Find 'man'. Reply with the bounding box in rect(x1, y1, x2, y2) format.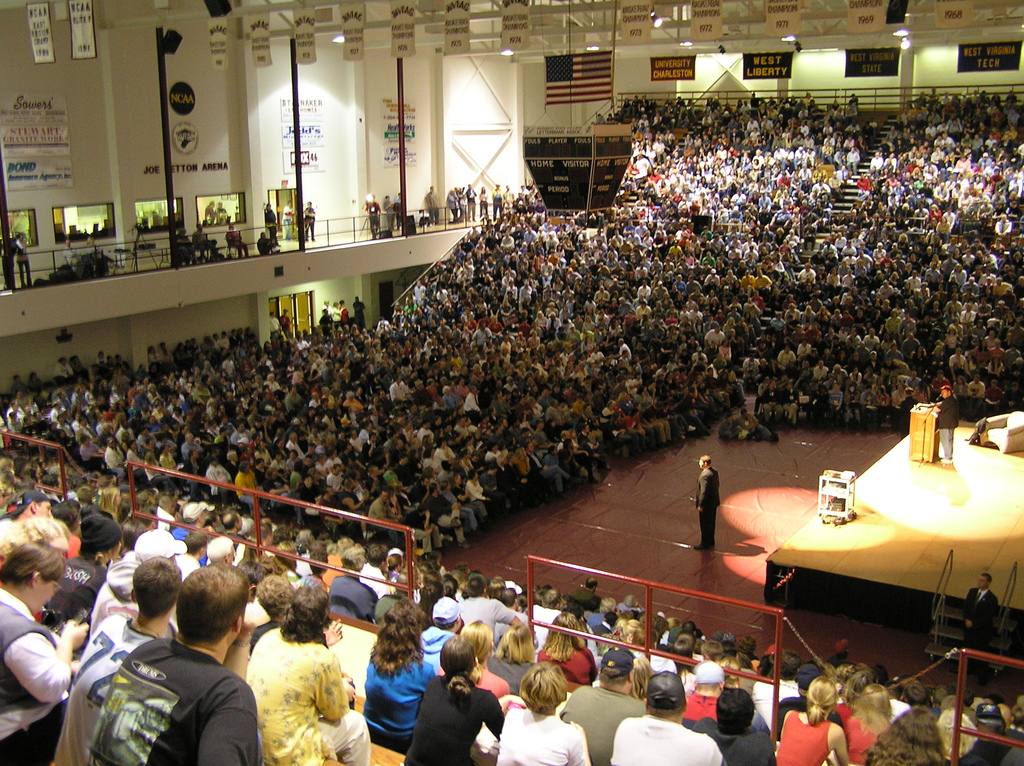
rect(458, 578, 517, 646).
